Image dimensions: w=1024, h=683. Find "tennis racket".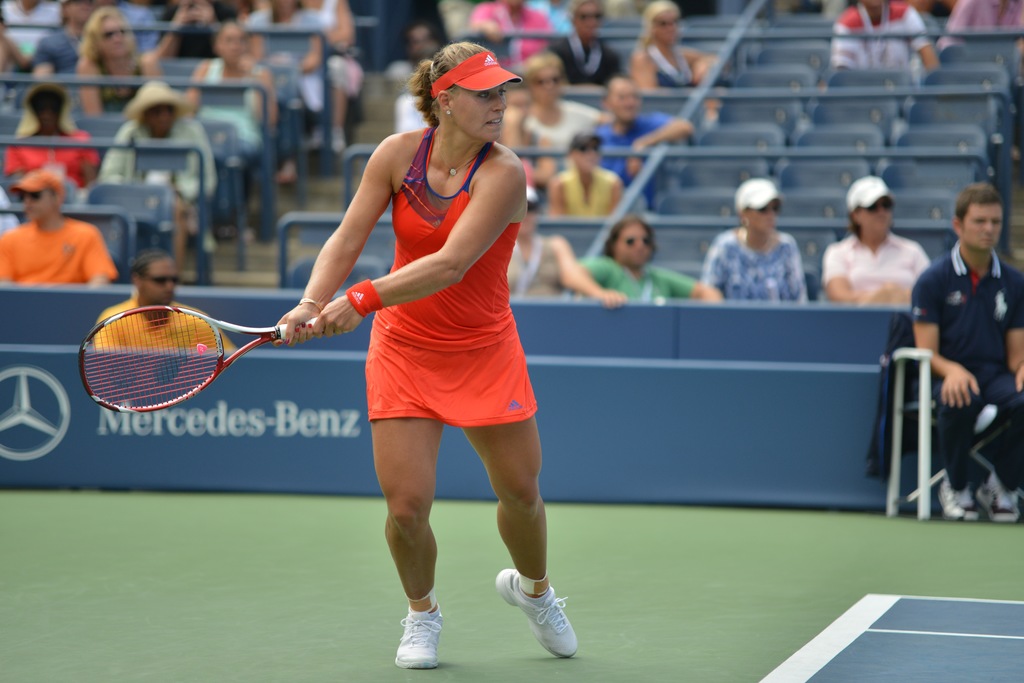
(78,305,319,412).
